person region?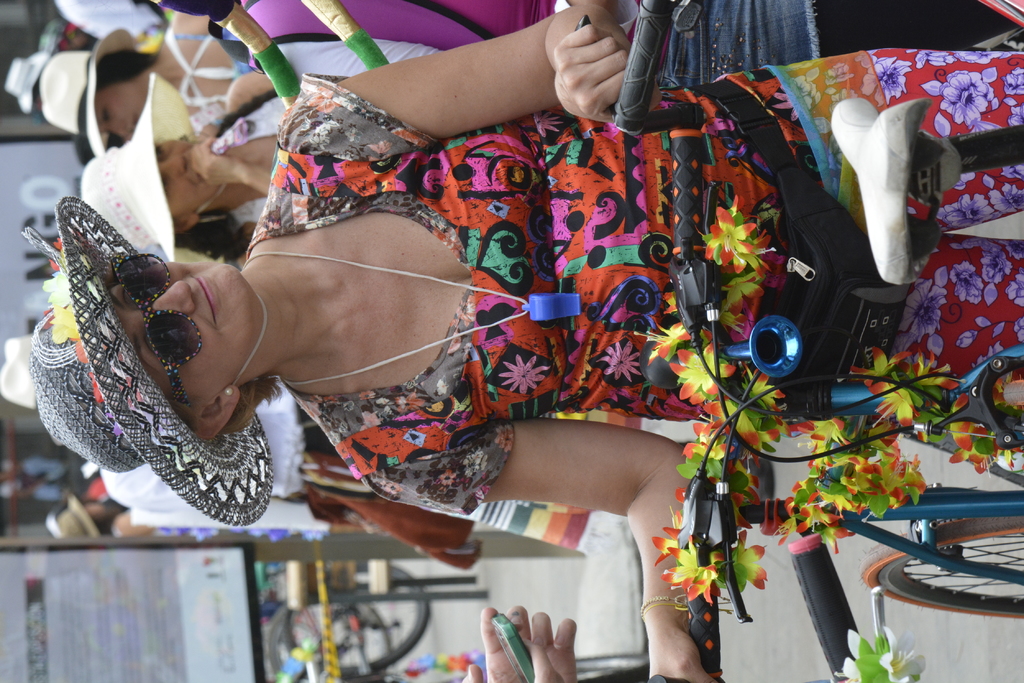
rect(28, 0, 1023, 682)
